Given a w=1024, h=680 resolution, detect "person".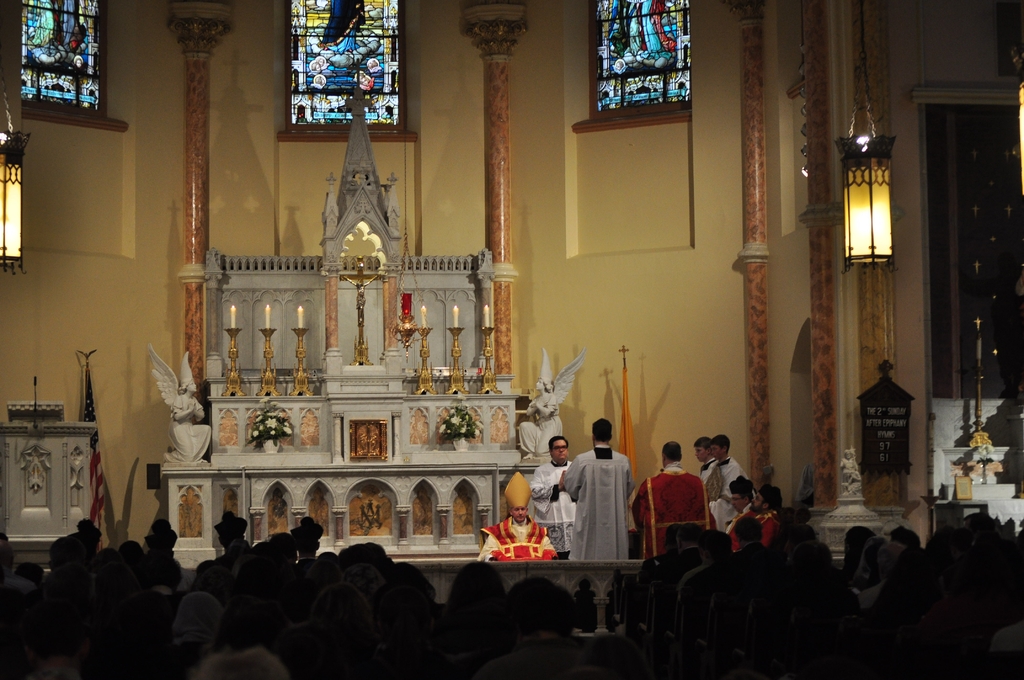
bbox=[526, 438, 582, 560].
